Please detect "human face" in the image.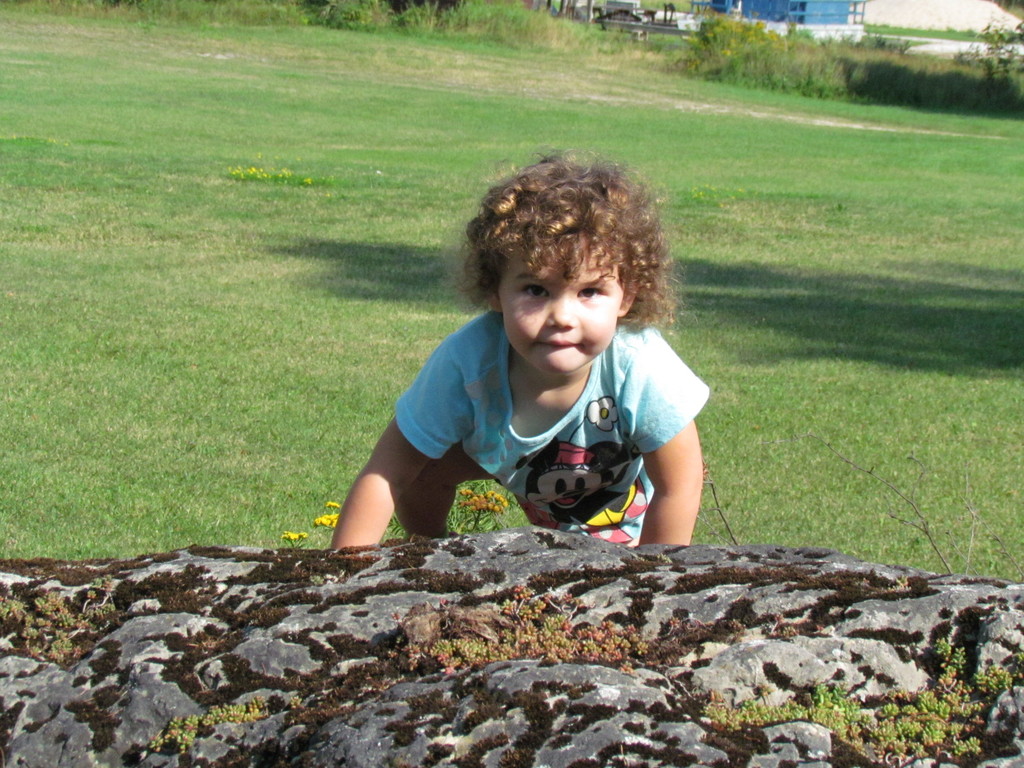
499, 233, 625, 378.
